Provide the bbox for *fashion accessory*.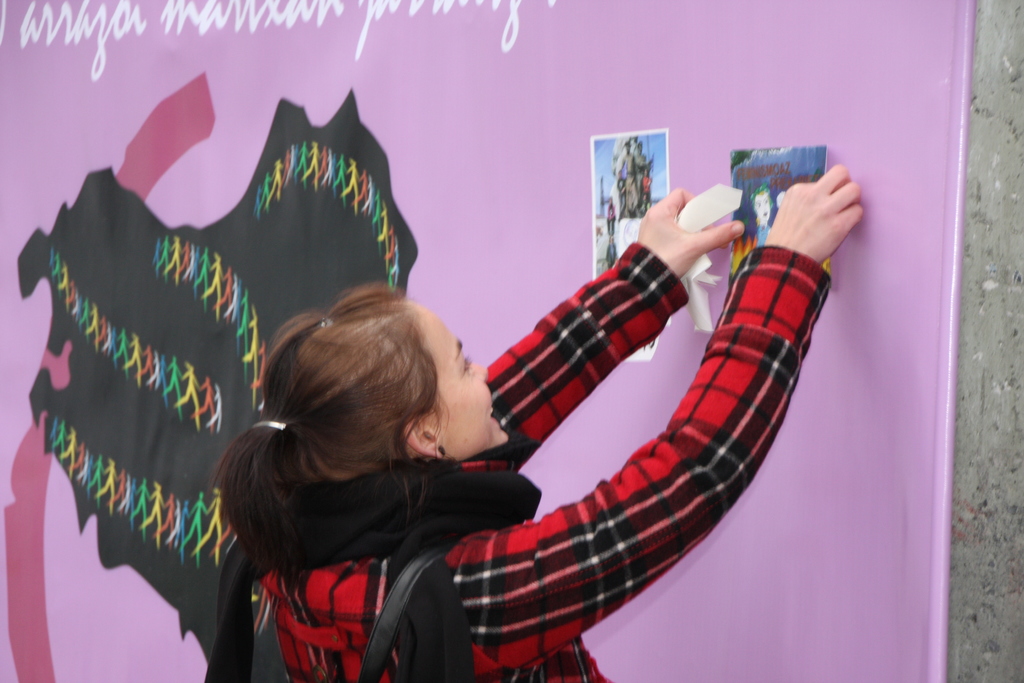
pyautogui.locateOnScreen(249, 417, 289, 431).
